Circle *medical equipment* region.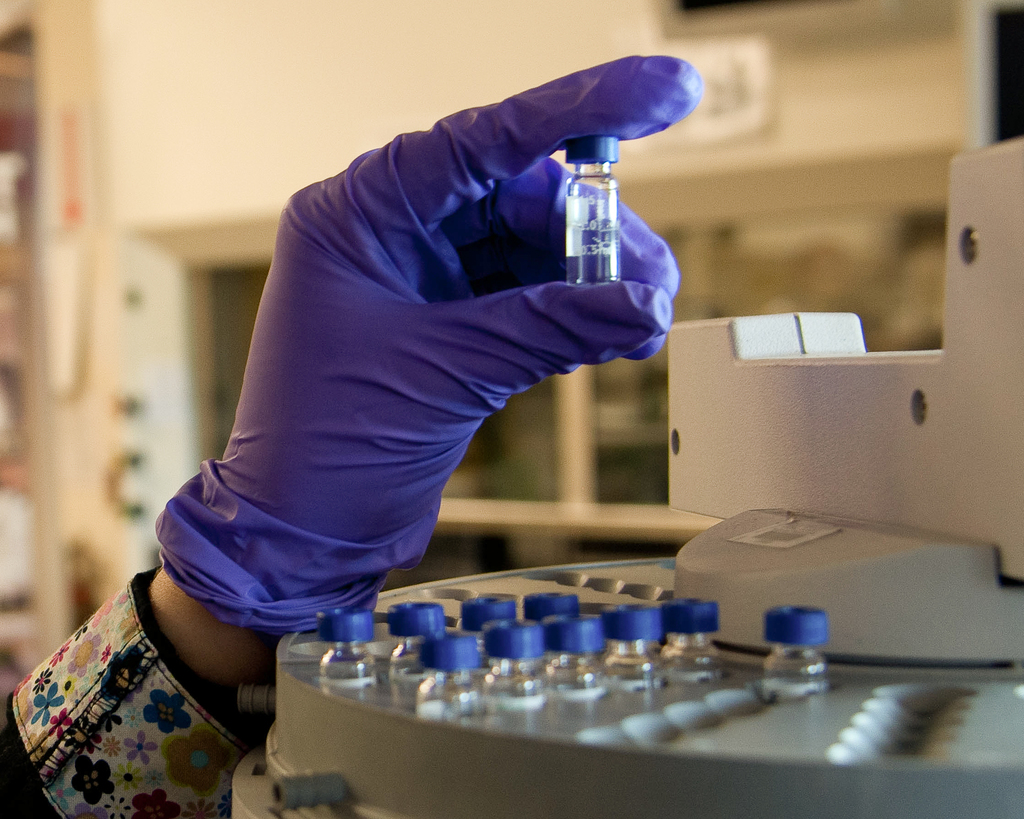
Region: region(452, 594, 514, 650).
